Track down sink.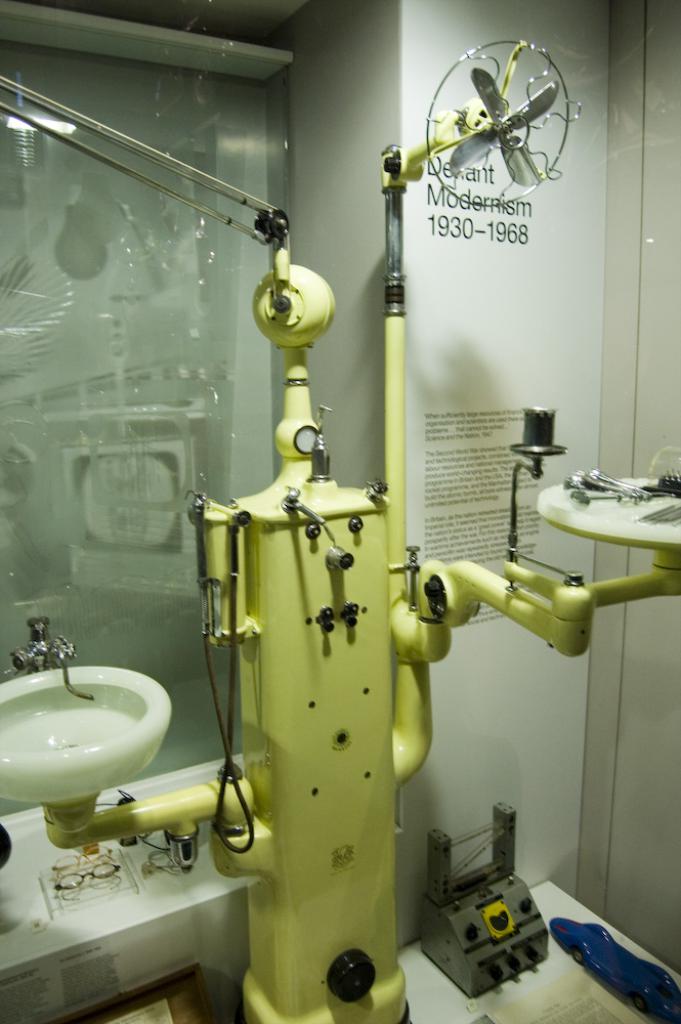
Tracked to box(0, 610, 174, 803).
